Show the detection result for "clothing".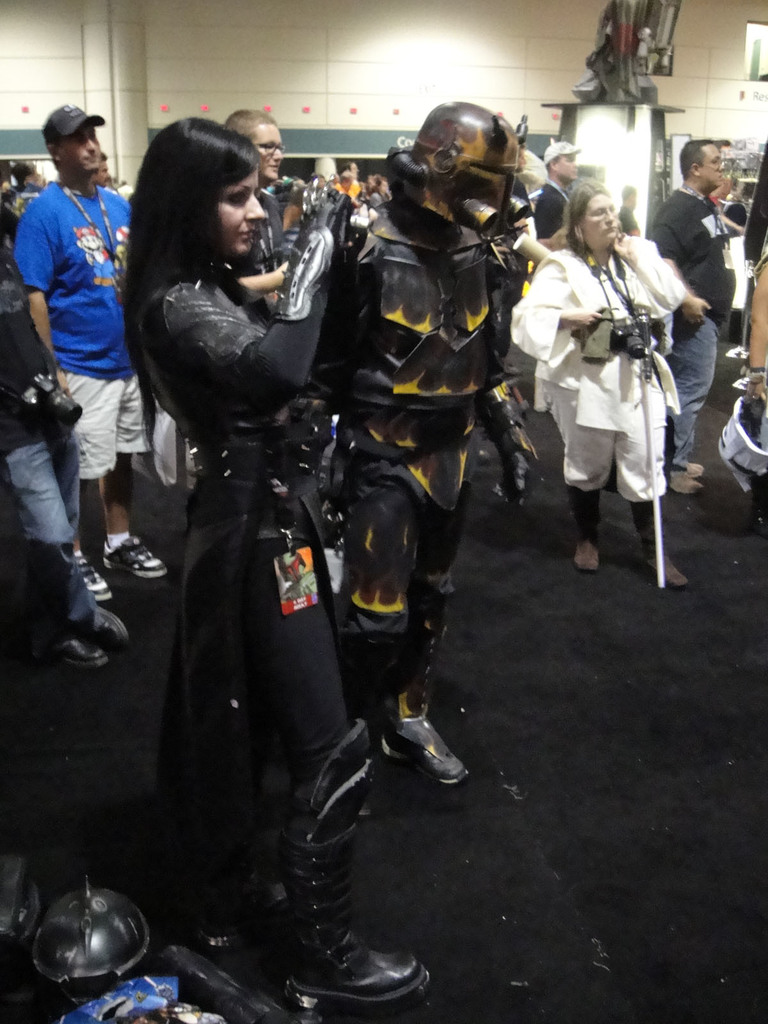
<box>0,268,101,668</box>.
